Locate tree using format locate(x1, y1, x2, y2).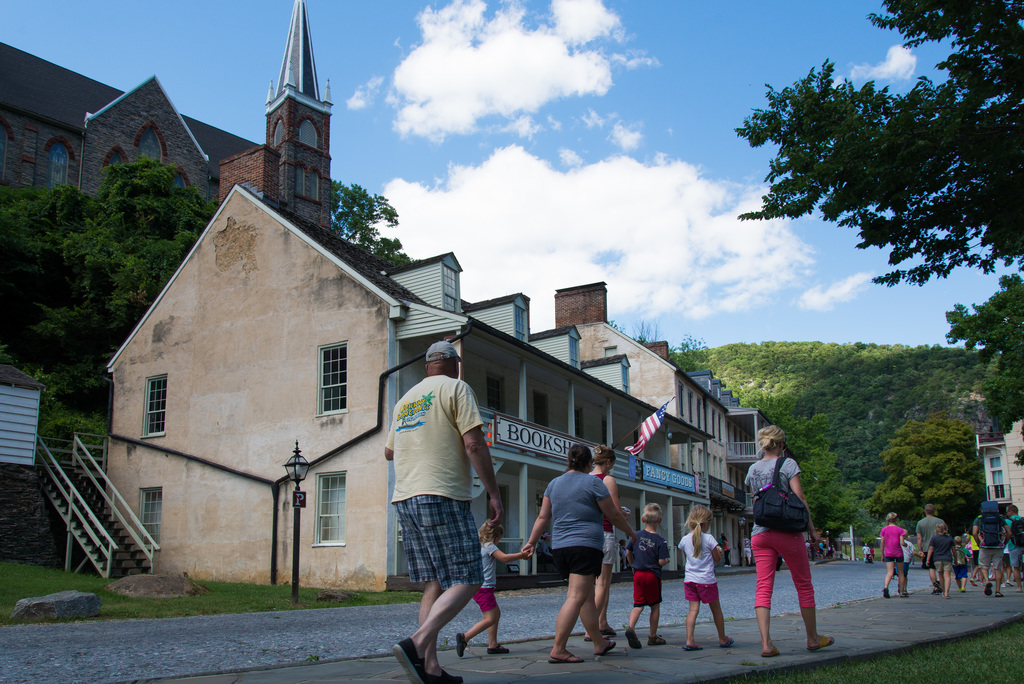
locate(732, 0, 1023, 275).
